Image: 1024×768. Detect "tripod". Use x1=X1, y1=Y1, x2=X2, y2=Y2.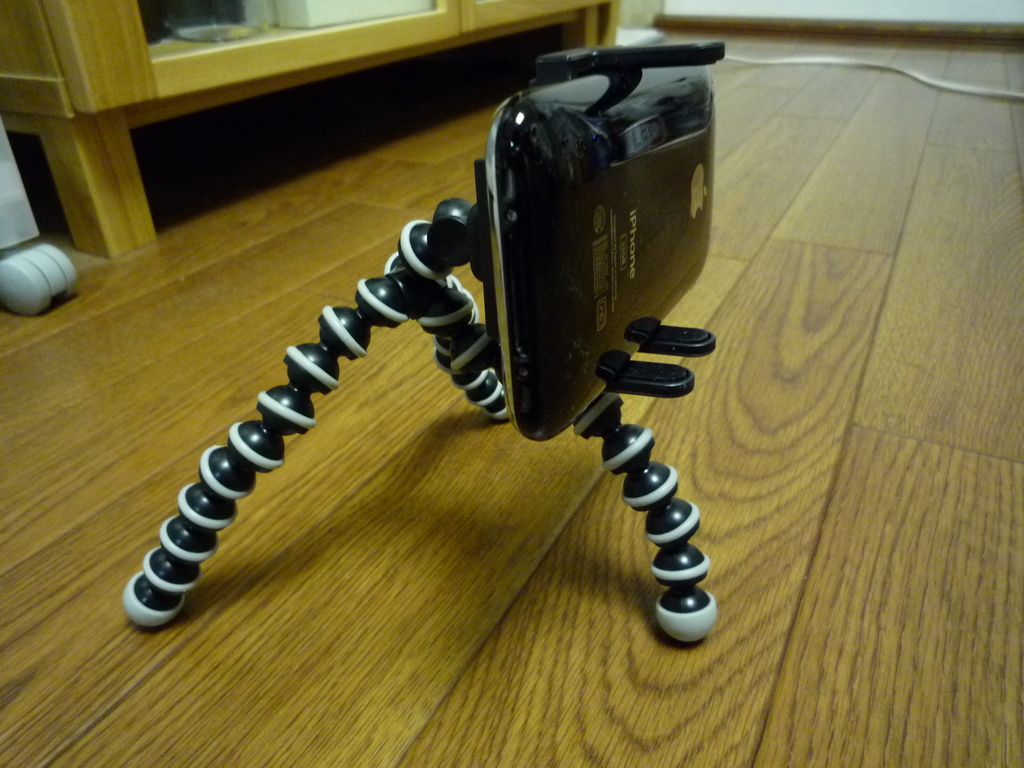
x1=123, y1=195, x2=719, y2=657.
